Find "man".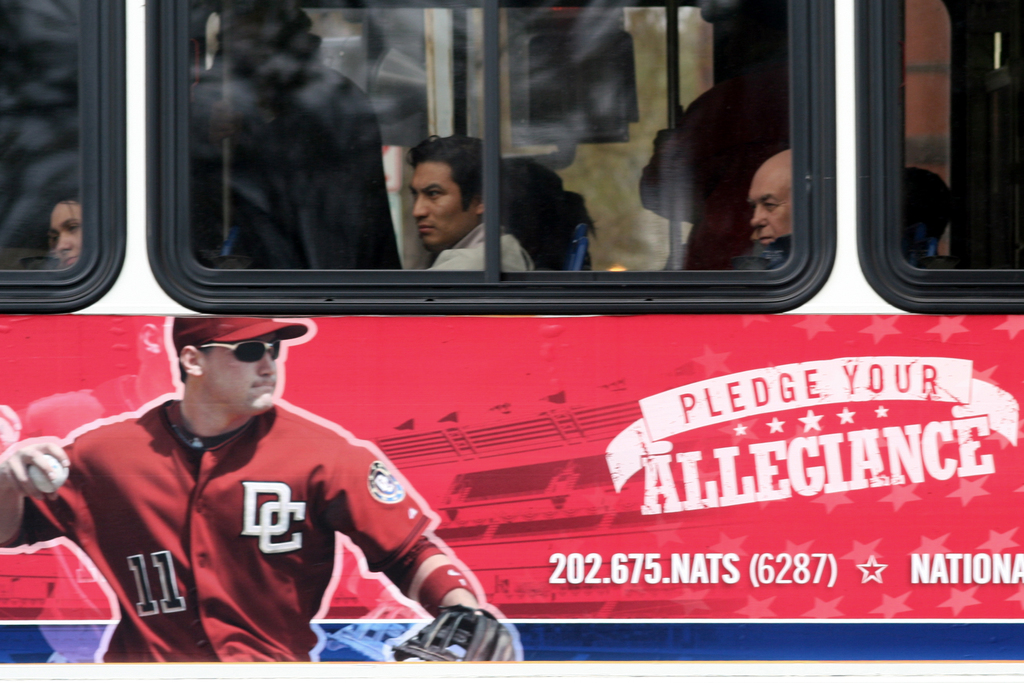
{"x1": 735, "y1": 151, "x2": 797, "y2": 273}.
